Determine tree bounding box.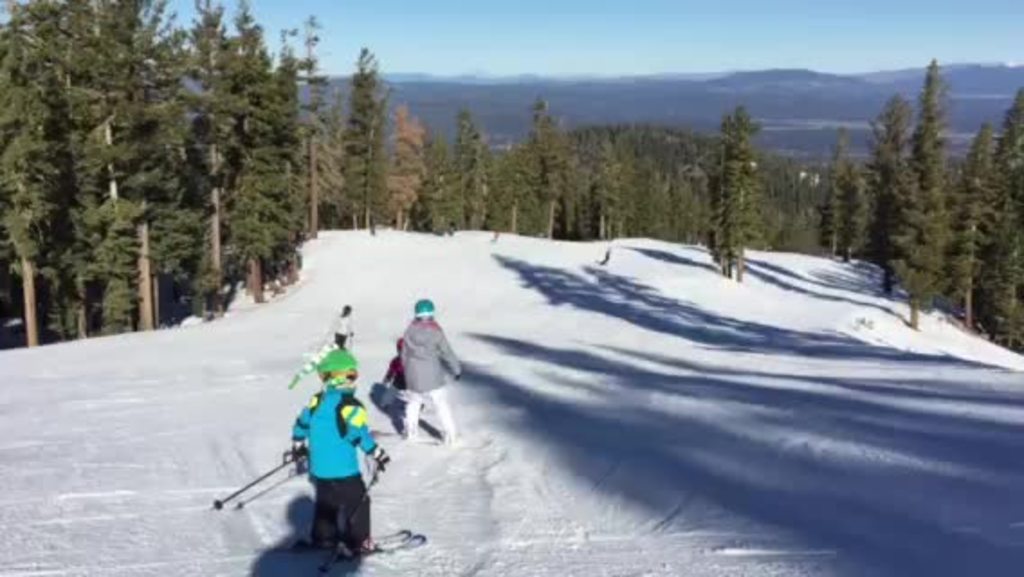
Determined: 382 101 424 224.
